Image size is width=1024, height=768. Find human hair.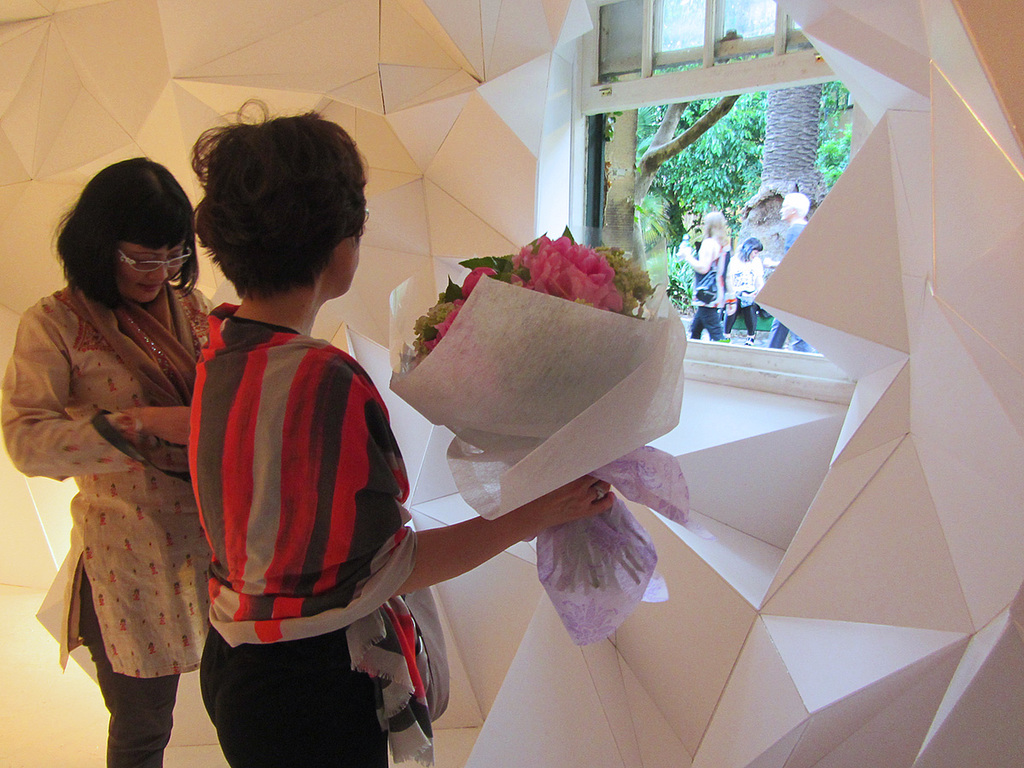
l=167, t=102, r=353, b=321.
